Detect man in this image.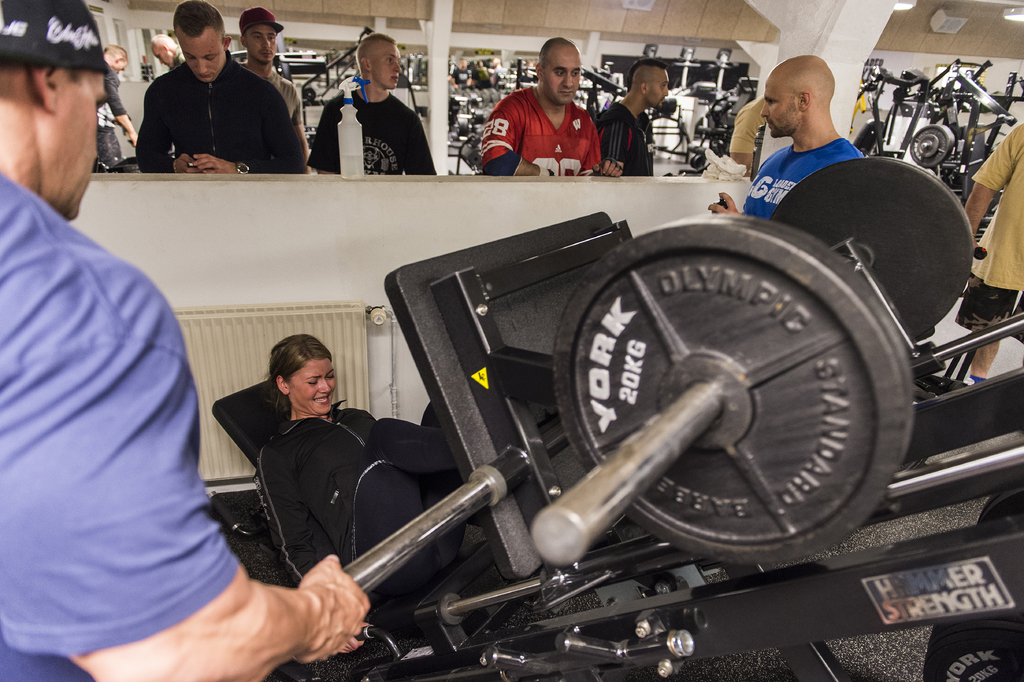
Detection: box(482, 35, 625, 178).
